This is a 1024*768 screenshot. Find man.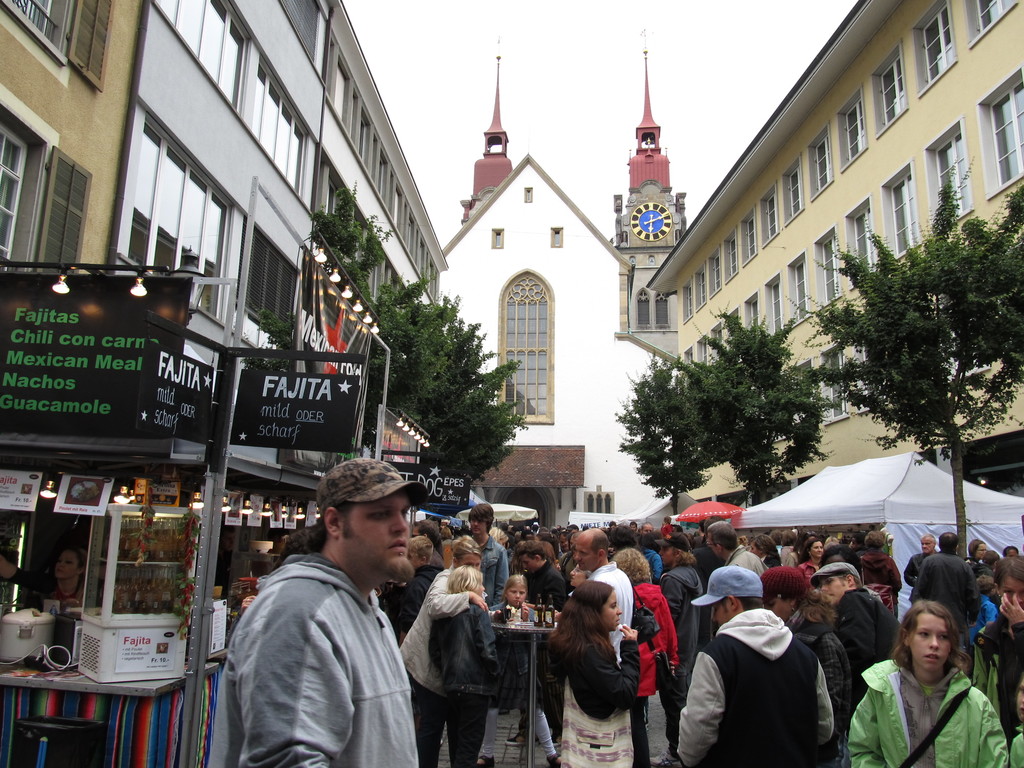
Bounding box: (x1=213, y1=469, x2=447, y2=760).
